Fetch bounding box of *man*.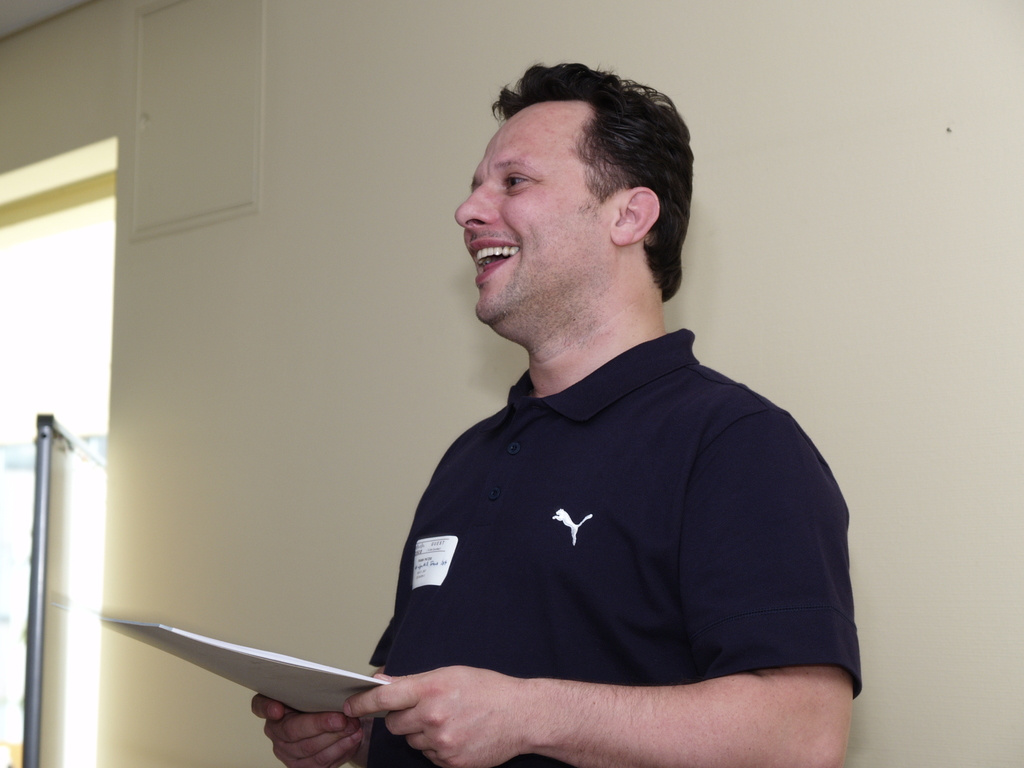
Bbox: Rect(344, 52, 865, 746).
